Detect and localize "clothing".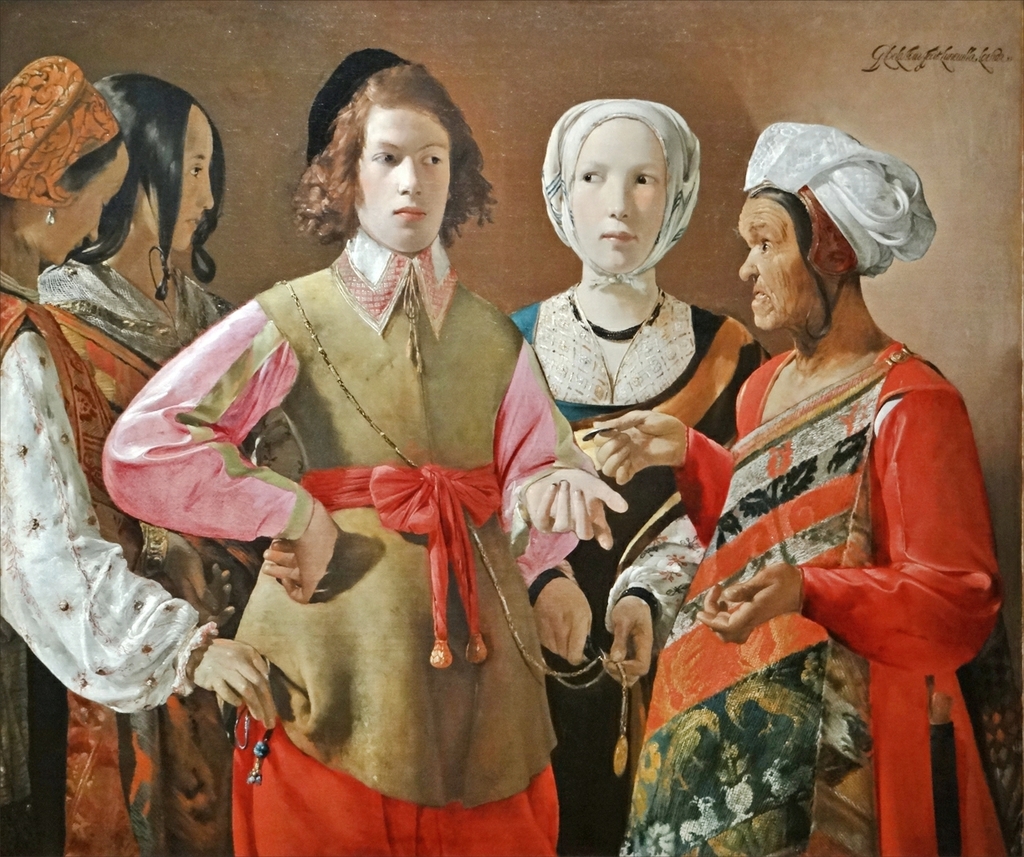
Localized at (100, 231, 599, 854).
